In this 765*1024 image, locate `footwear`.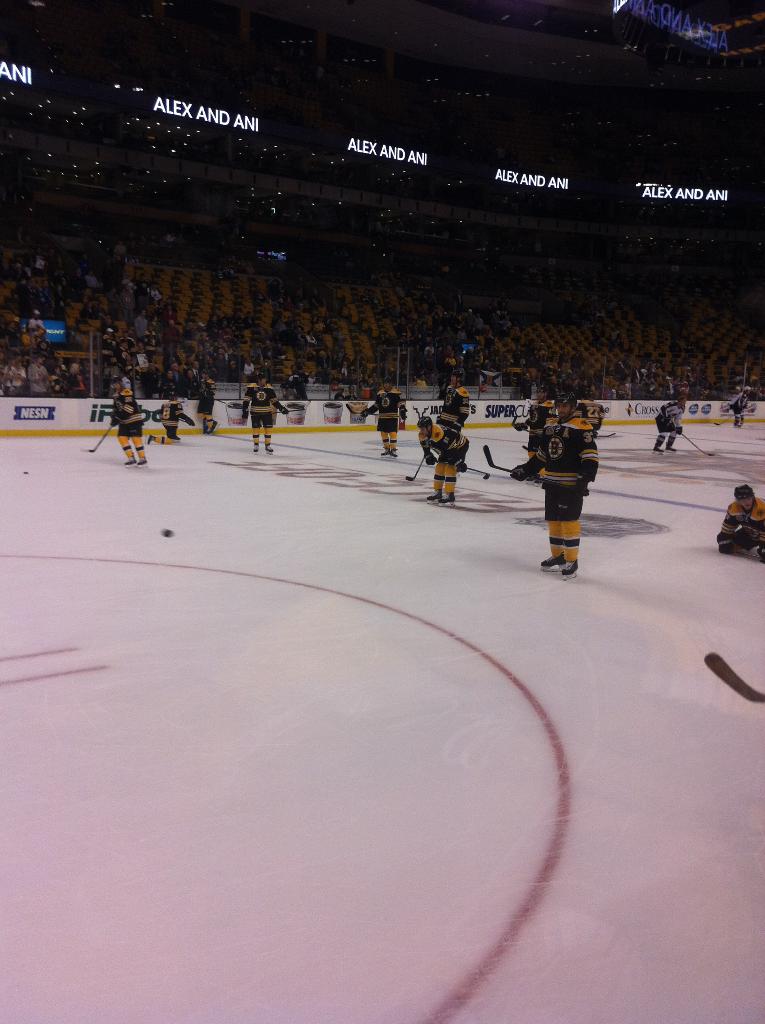
Bounding box: [left=253, top=447, right=261, bottom=452].
